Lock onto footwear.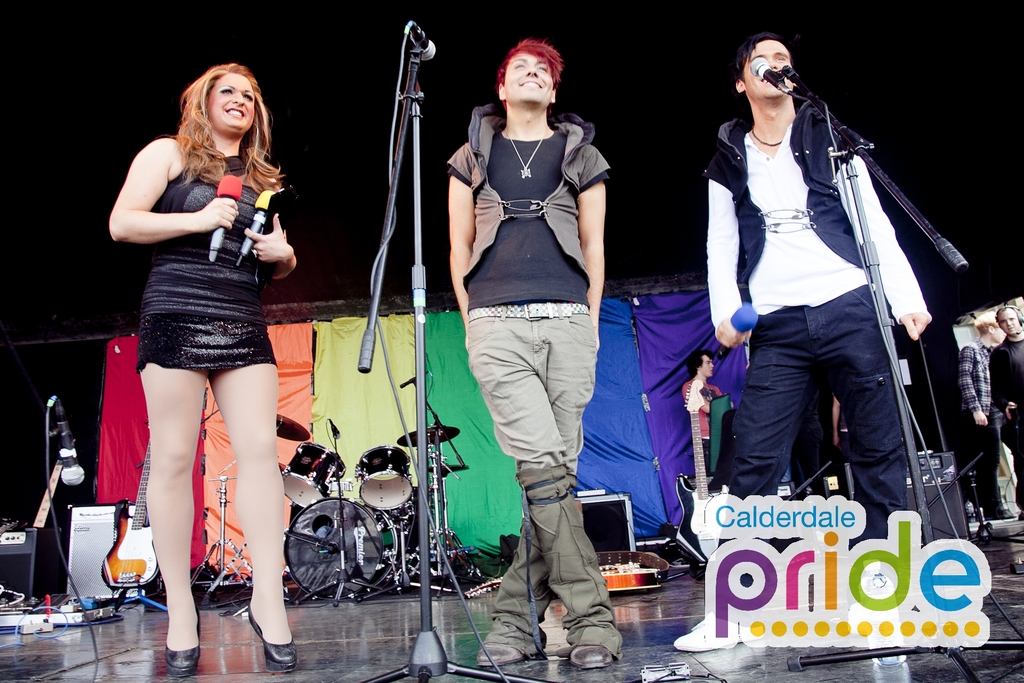
Locked: [676,612,746,646].
